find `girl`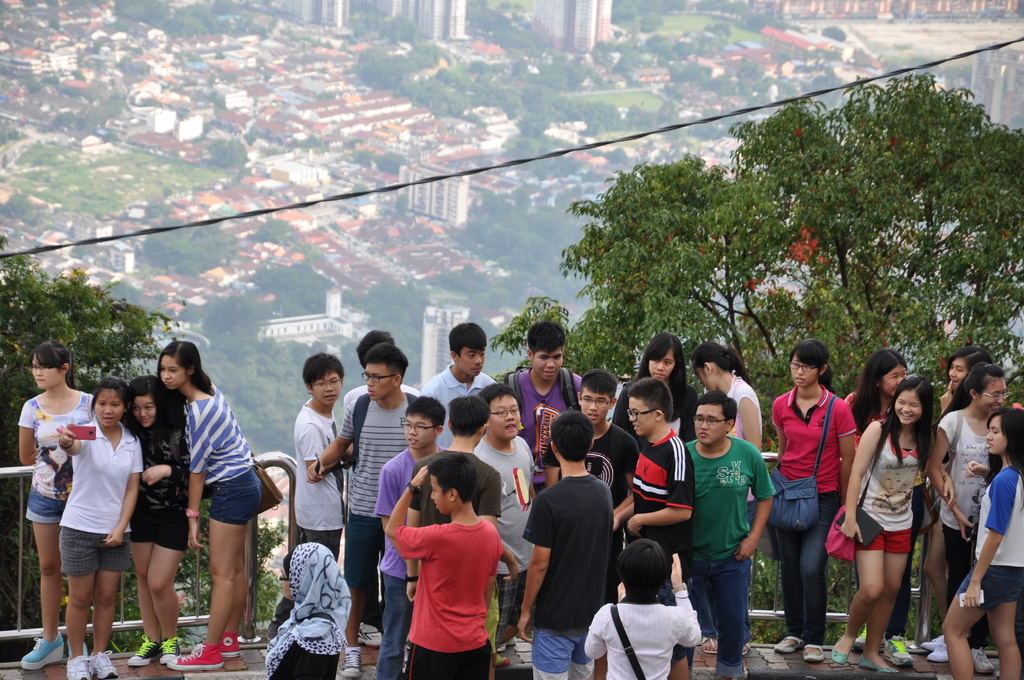
<region>945, 411, 1023, 676</region>
